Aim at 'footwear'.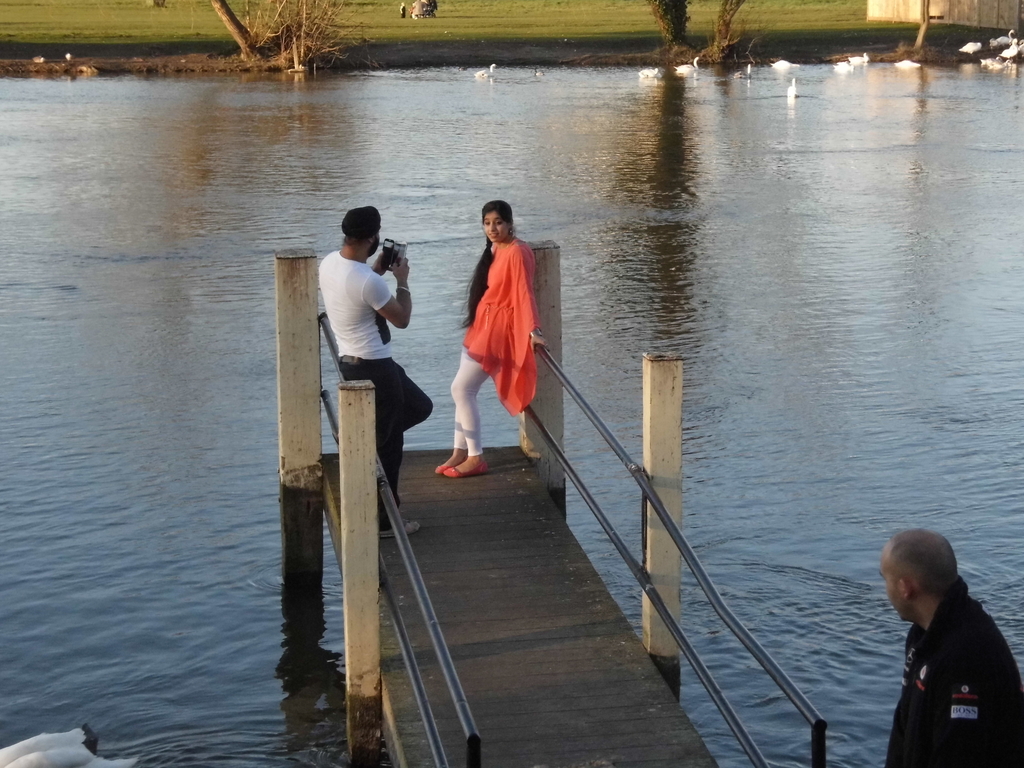
Aimed at {"left": 440, "top": 456, "right": 488, "bottom": 482}.
